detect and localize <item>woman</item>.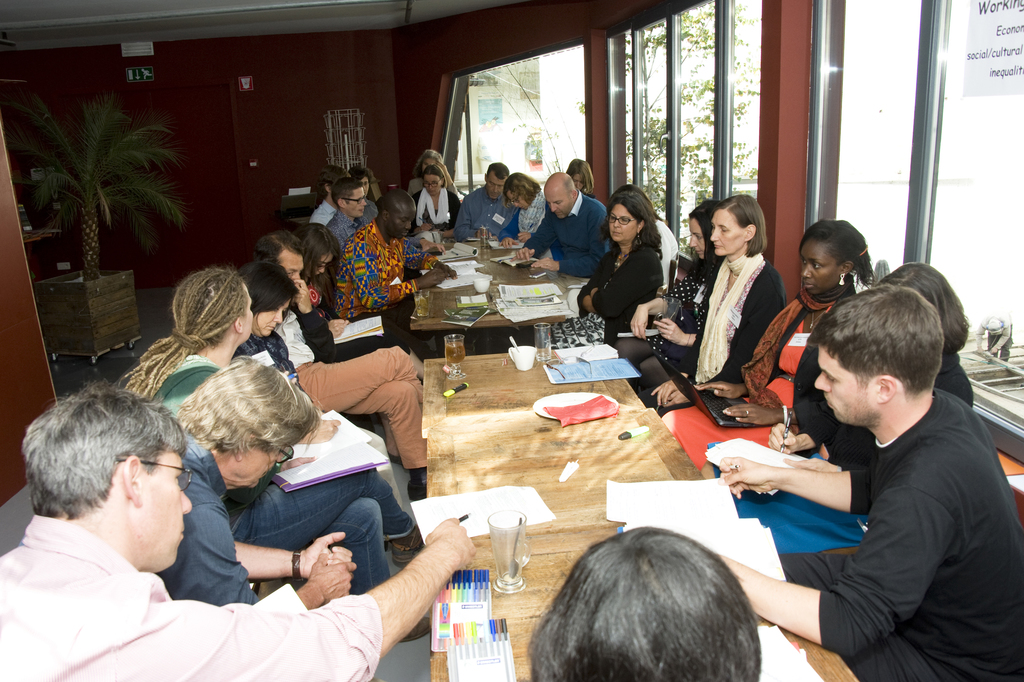
Localized at bbox(496, 166, 552, 251).
